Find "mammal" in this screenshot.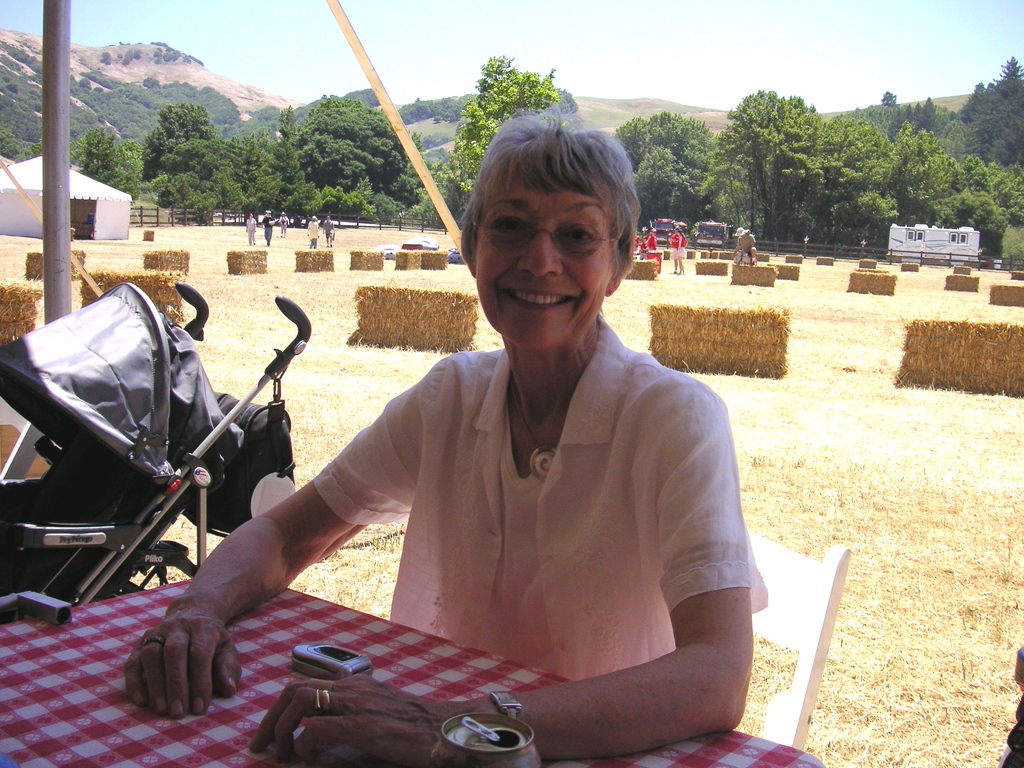
The bounding box for "mammal" is bbox=(308, 214, 319, 243).
